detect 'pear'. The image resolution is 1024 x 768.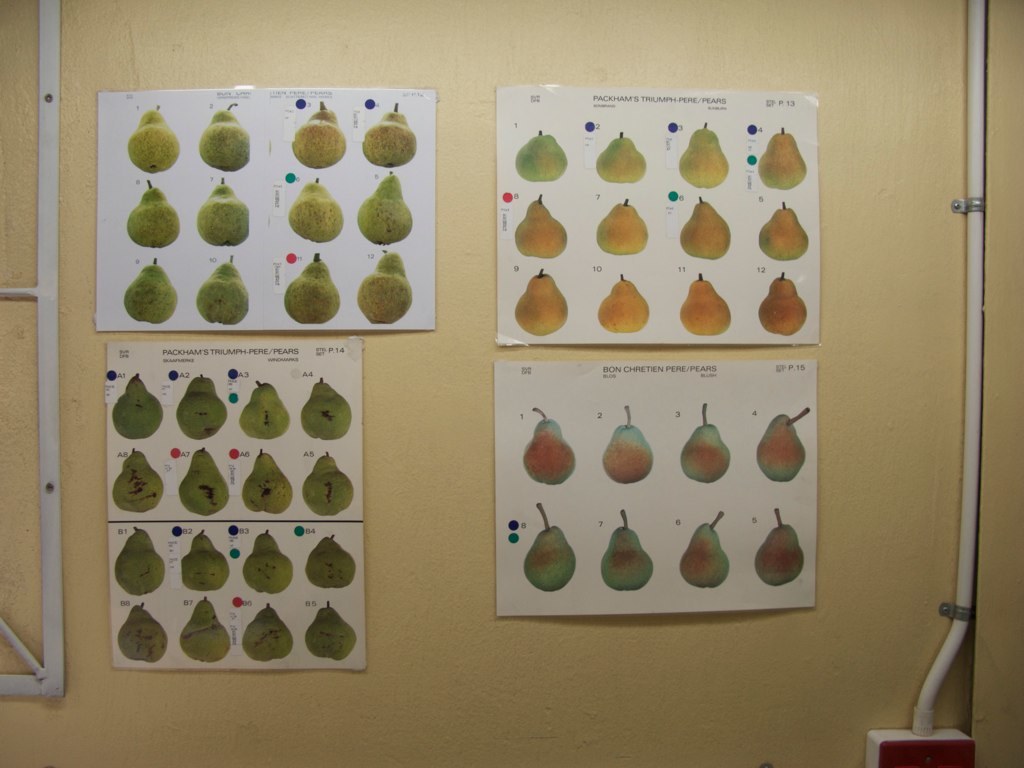
{"x1": 126, "y1": 177, "x2": 179, "y2": 250}.
